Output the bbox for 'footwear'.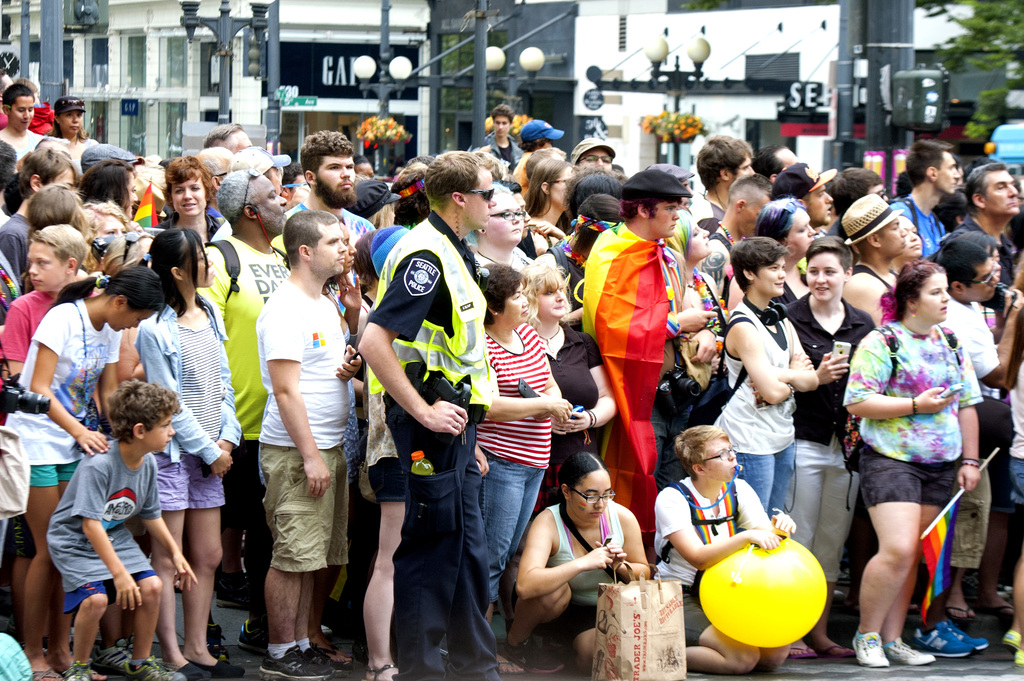
{"x1": 504, "y1": 636, "x2": 570, "y2": 673}.
